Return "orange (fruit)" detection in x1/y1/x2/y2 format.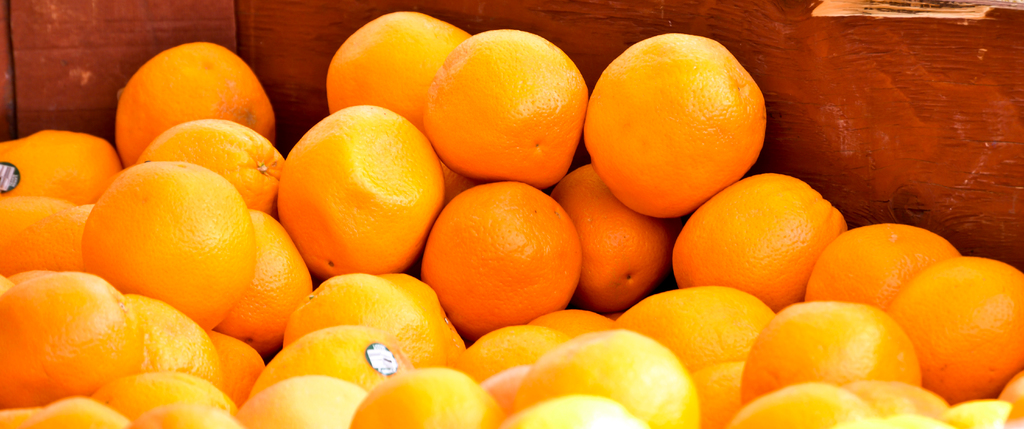
523/331/695/428.
